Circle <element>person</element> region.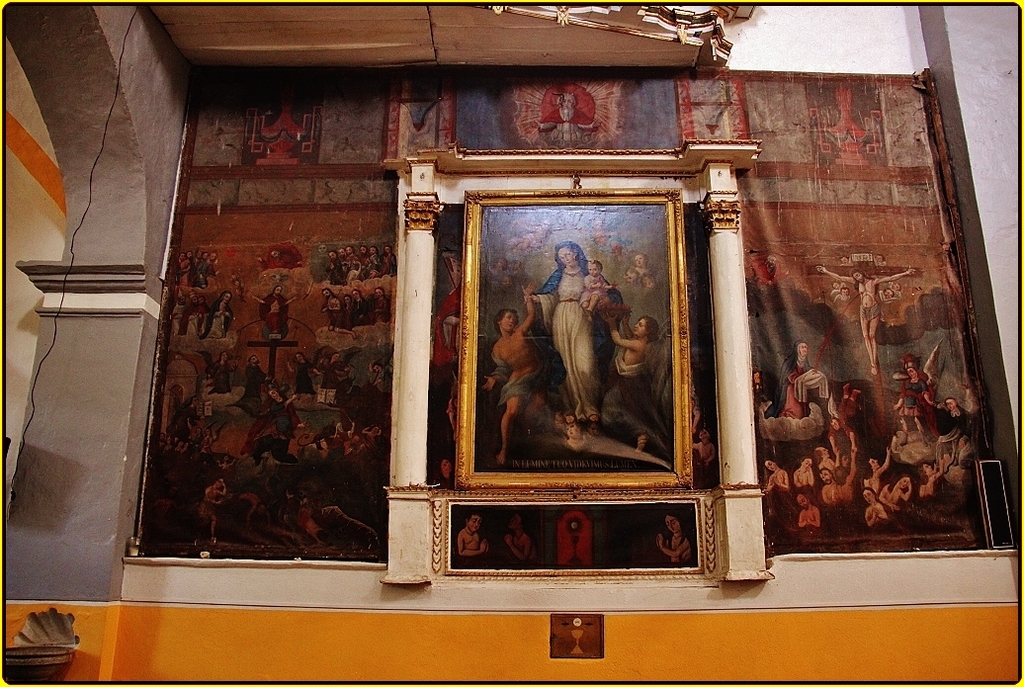
Region: 375, 358, 391, 402.
